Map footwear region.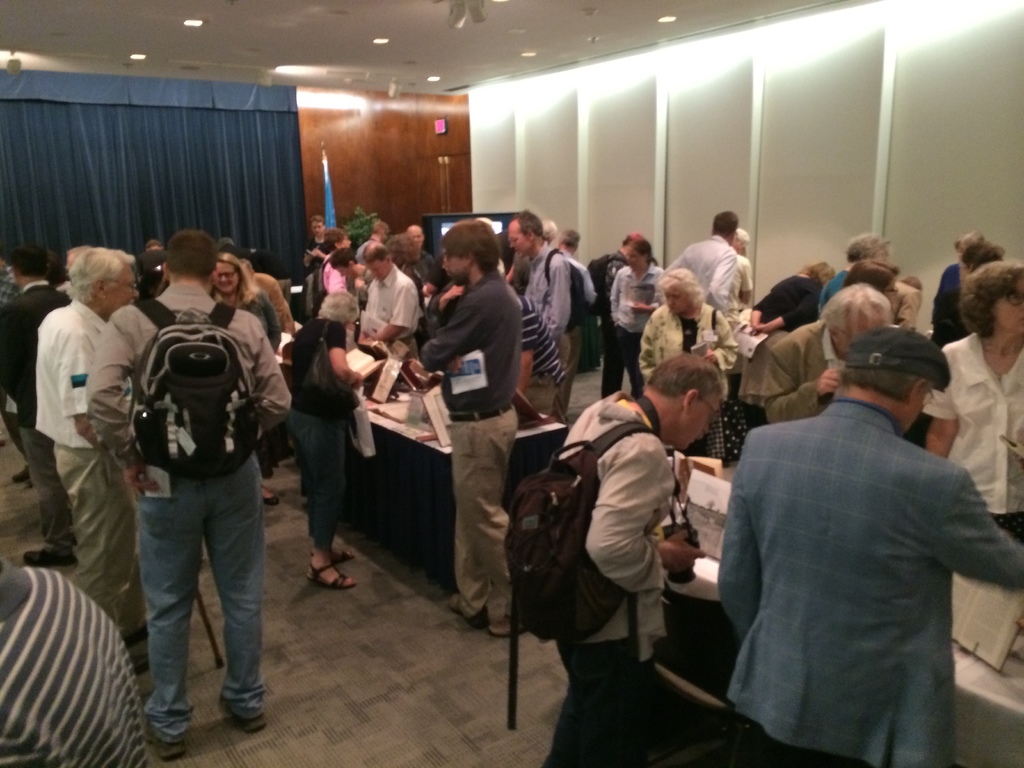
Mapped to box(26, 537, 72, 567).
